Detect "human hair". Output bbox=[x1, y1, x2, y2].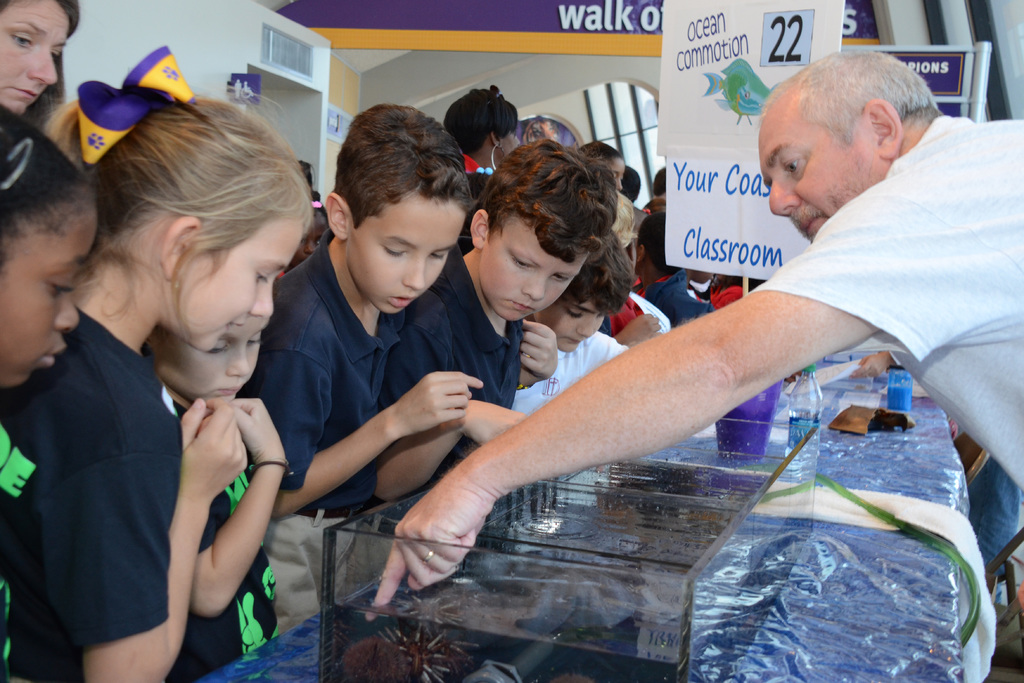
bbox=[778, 52, 938, 179].
